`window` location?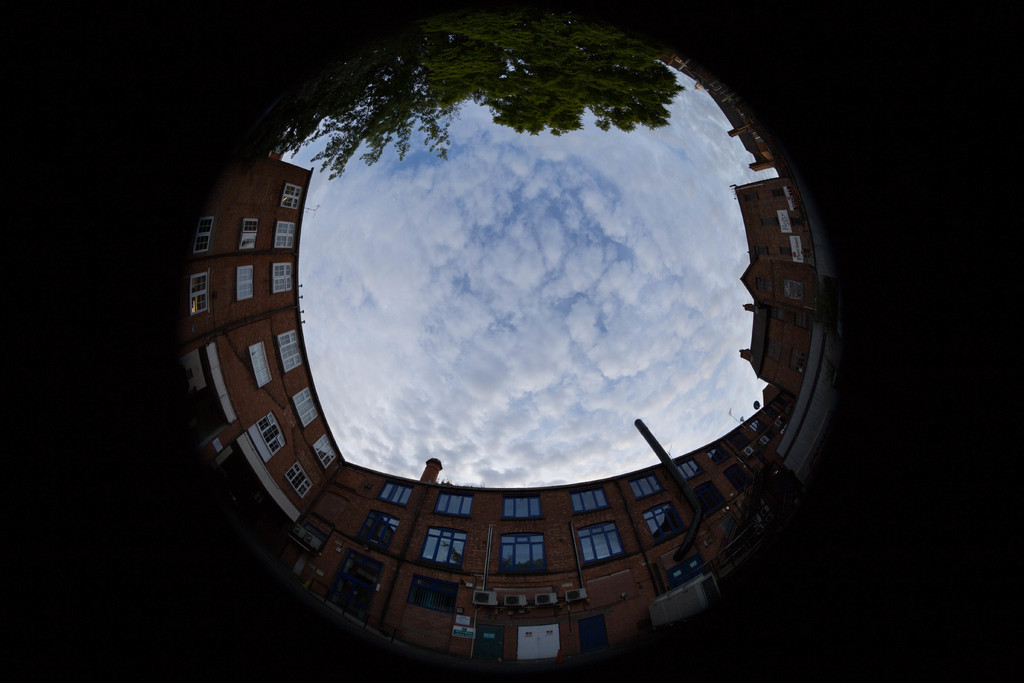
[x1=243, y1=343, x2=271, y2=388]
